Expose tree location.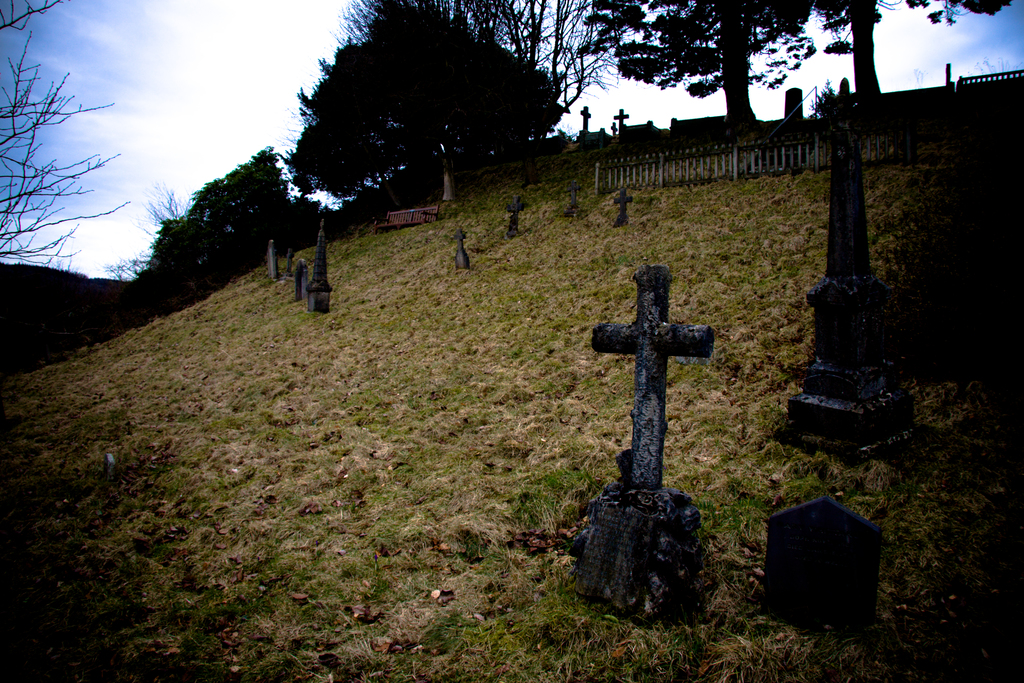
Exposed at Rect(0, 0, 132, 339).
